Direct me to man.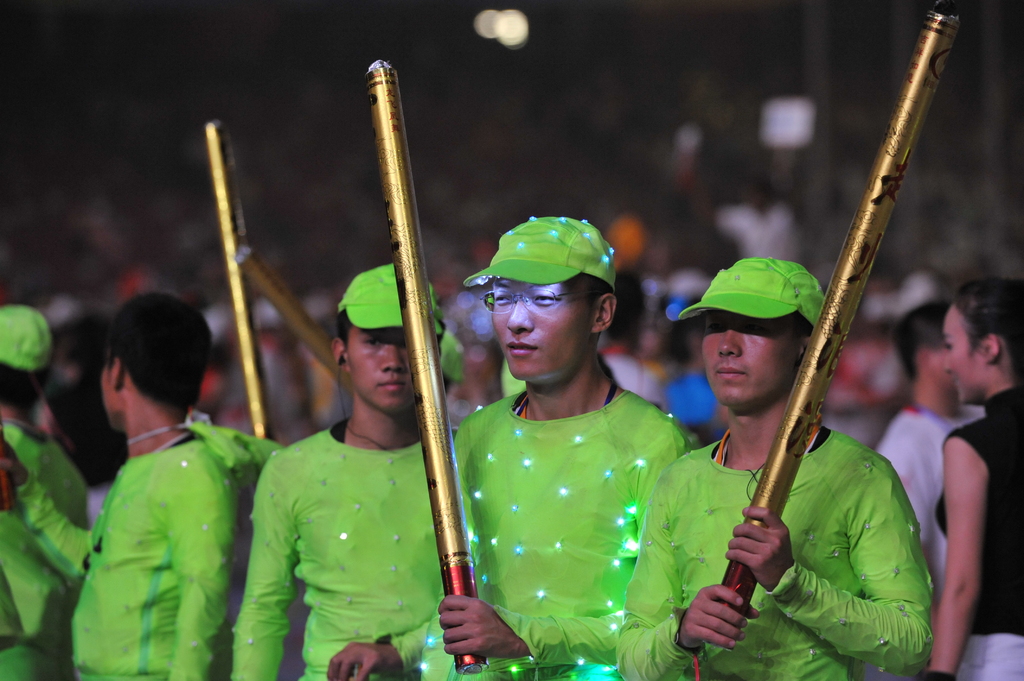
Direction: 0:367:280:680.
